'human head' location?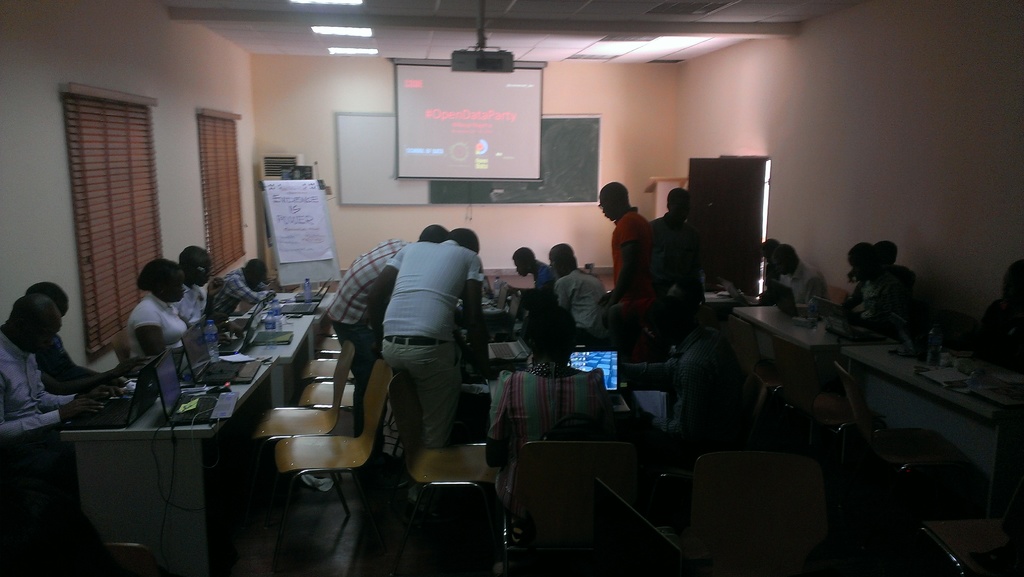
756:239:776:263
